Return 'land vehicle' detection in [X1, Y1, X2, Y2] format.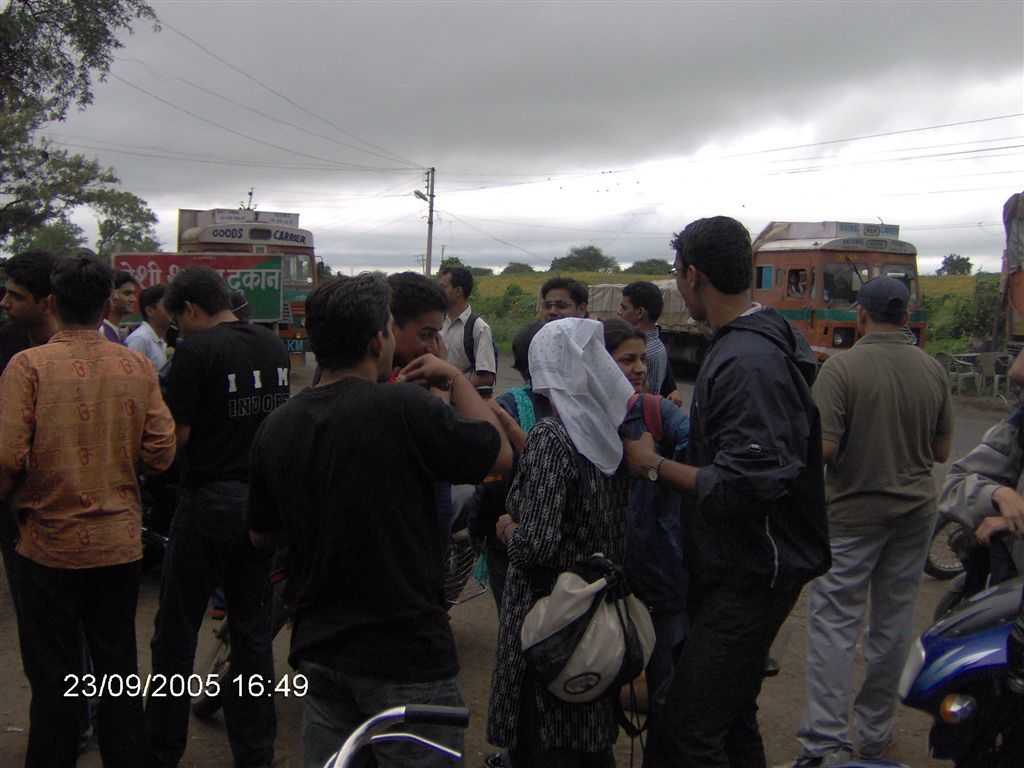
[925, 515, 971, 583].
